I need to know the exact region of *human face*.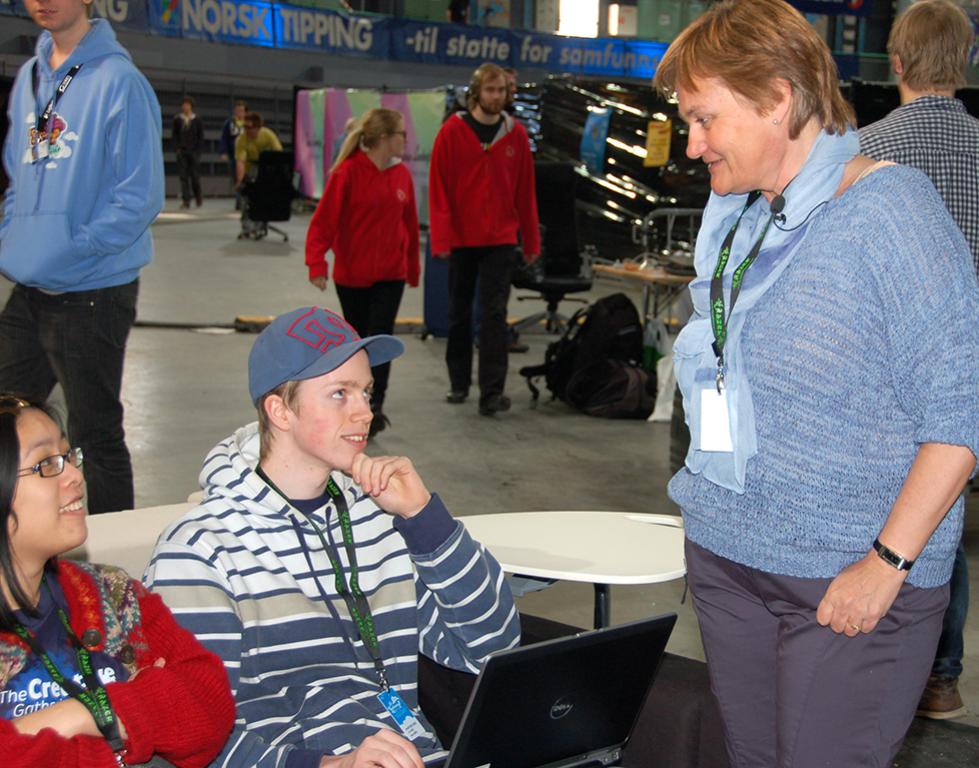
Region: bbox(239, 118, 257, 139).
